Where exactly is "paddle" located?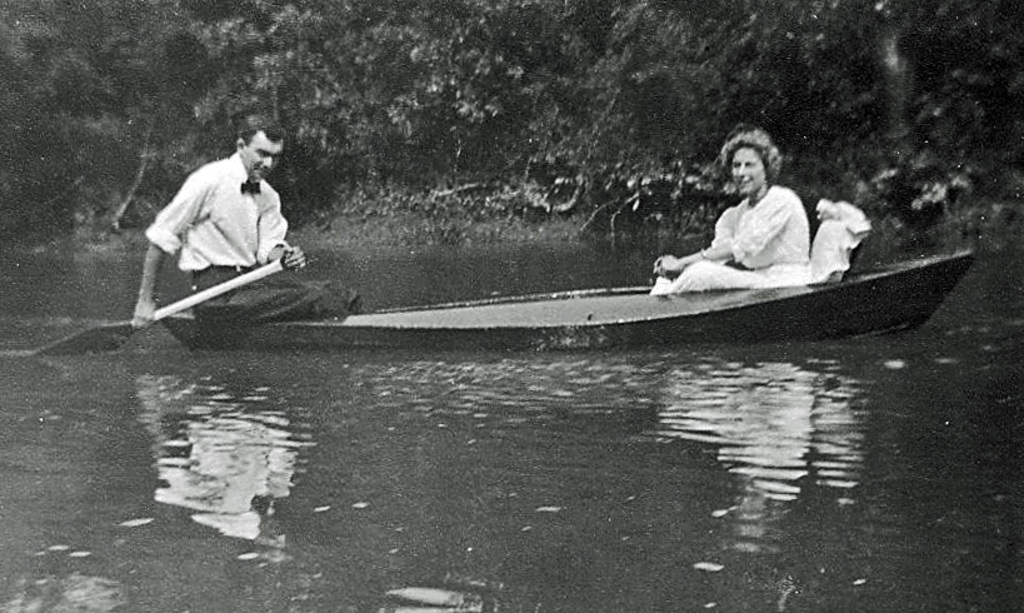
Its bounding box is [left=38, top=256, right=283, bottom=357].
